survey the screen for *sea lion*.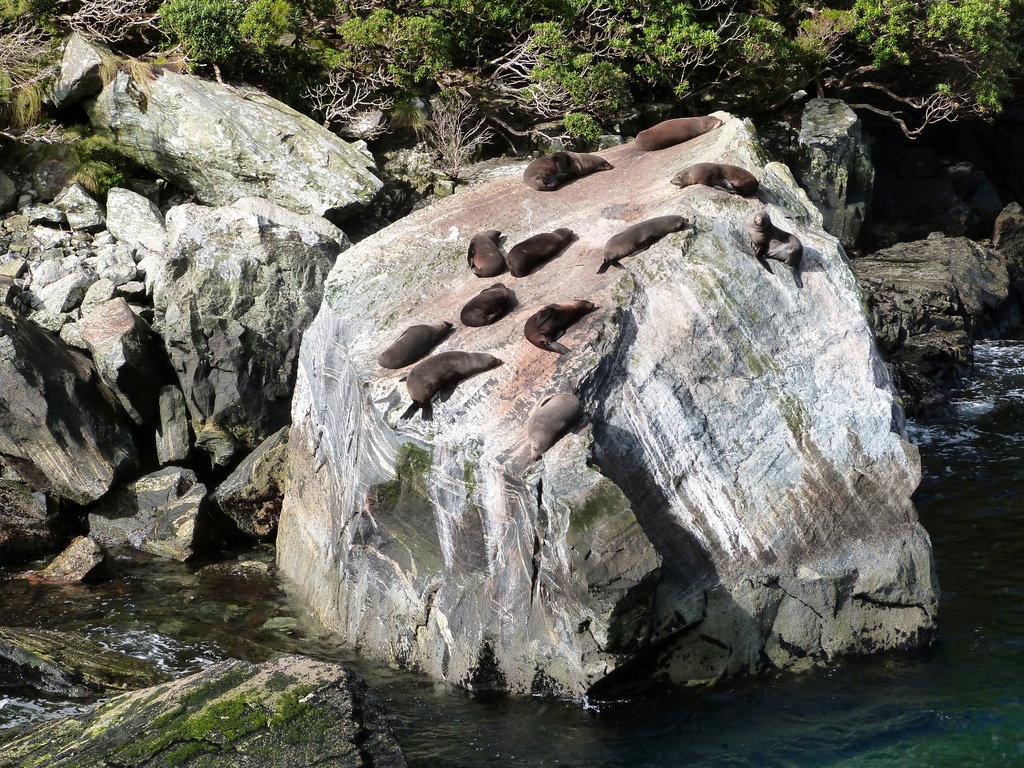
Survey found: select_region(470, 230, 504, 274).
